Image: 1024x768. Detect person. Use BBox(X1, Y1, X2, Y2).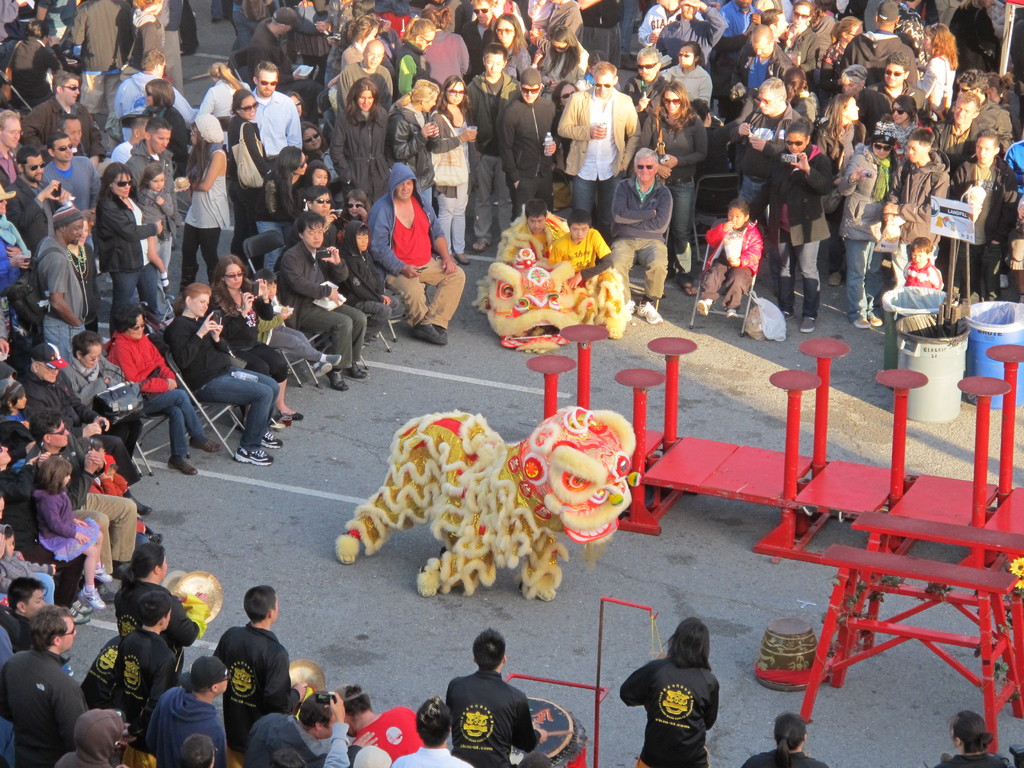
BBox(332, 679, 428, 762).
